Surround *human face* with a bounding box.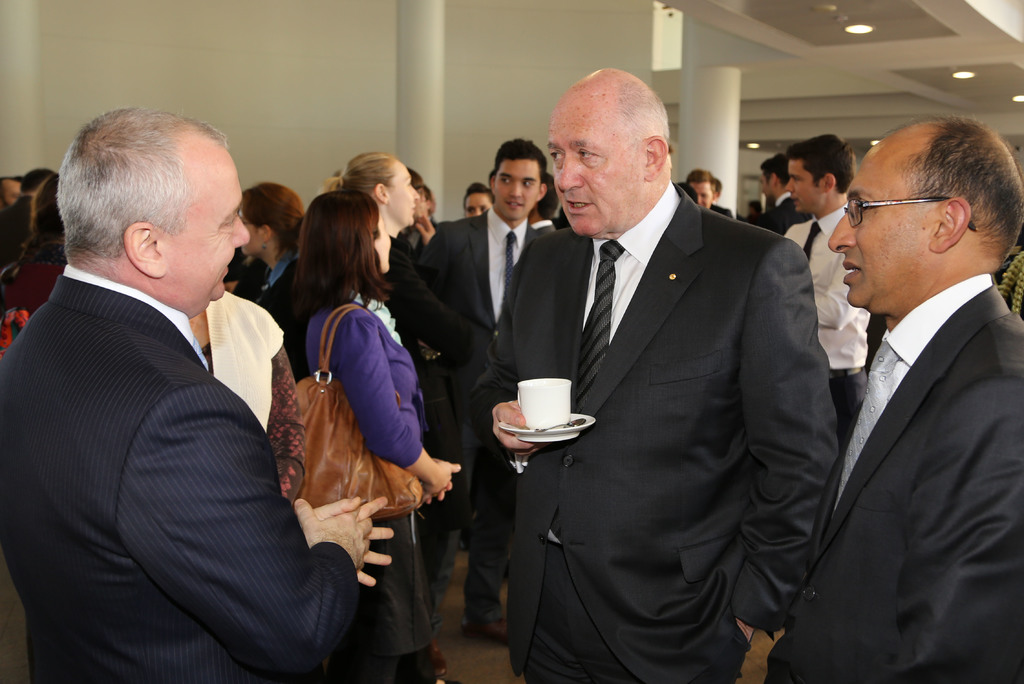
x1=388 y1=161 x2=419 y2=227.
